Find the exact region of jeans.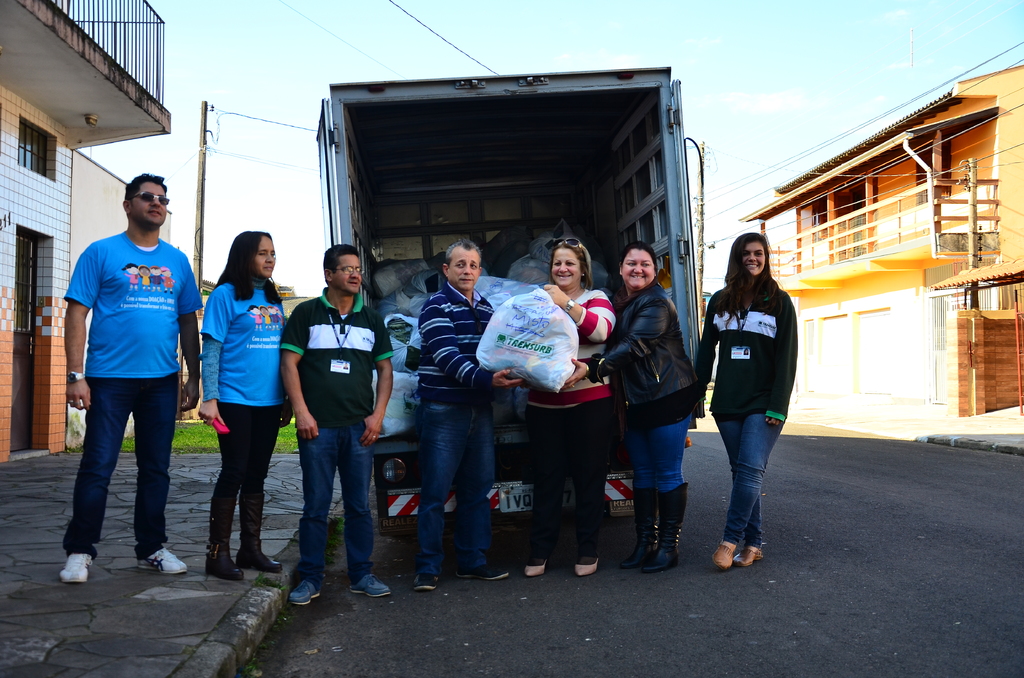
Exact region: left=429, top=396, right=488, bottom=575.
